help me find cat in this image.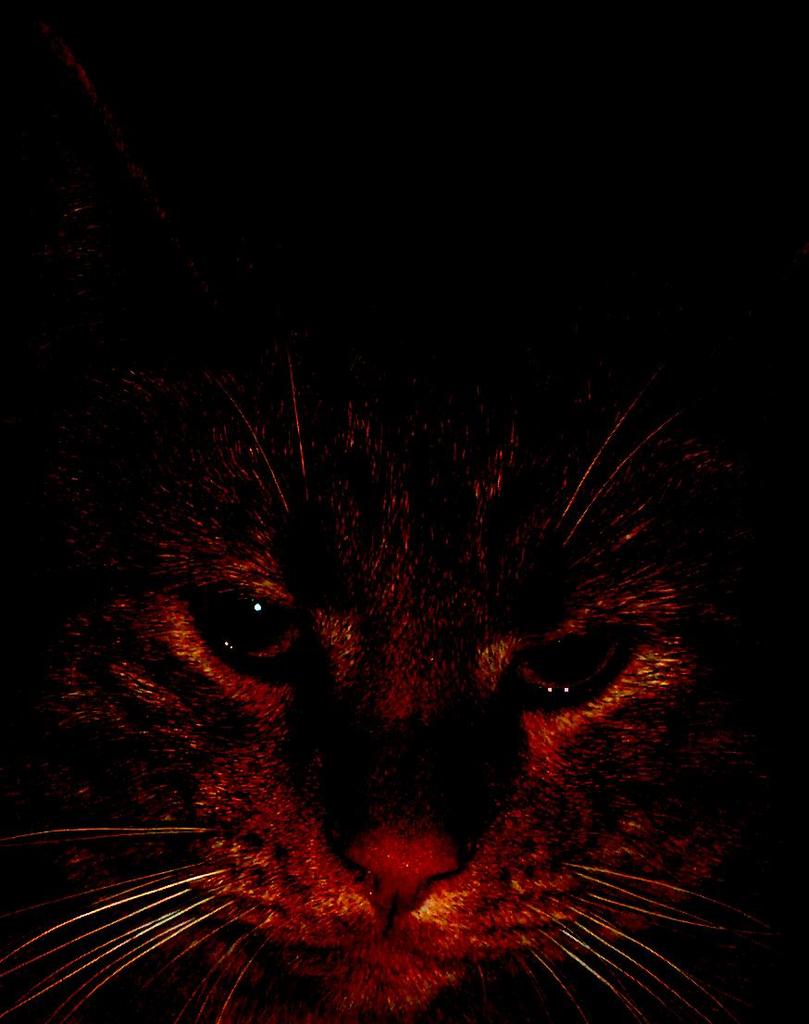
Found it: [left=0, top=268, right=736, bottom=1023].
